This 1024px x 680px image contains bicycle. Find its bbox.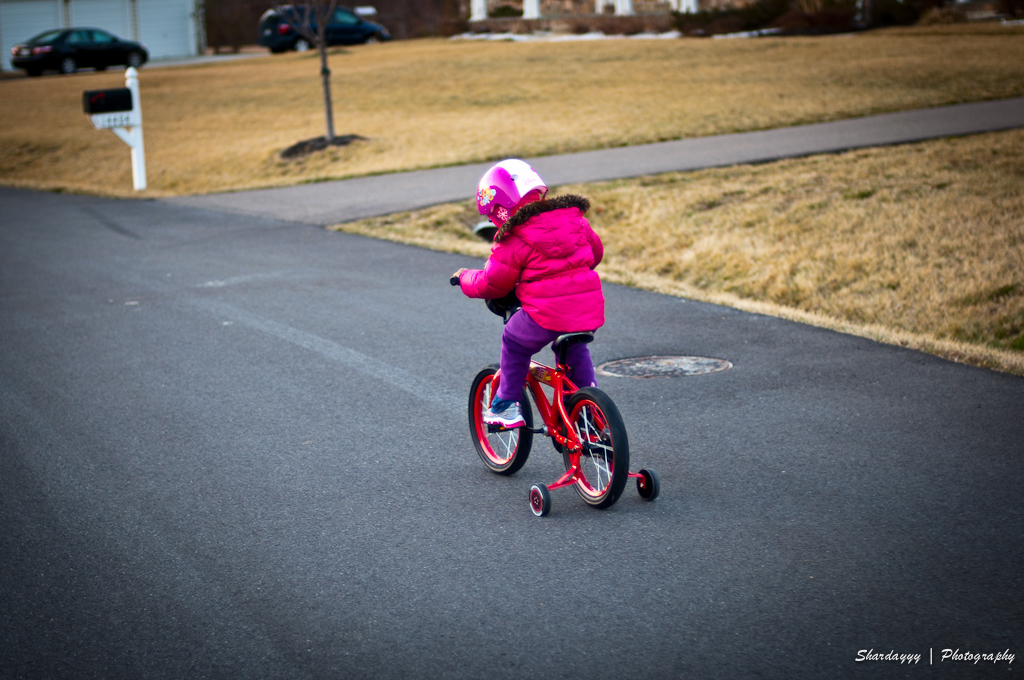
x1=449 y1=299 x2=654 y2=519.
